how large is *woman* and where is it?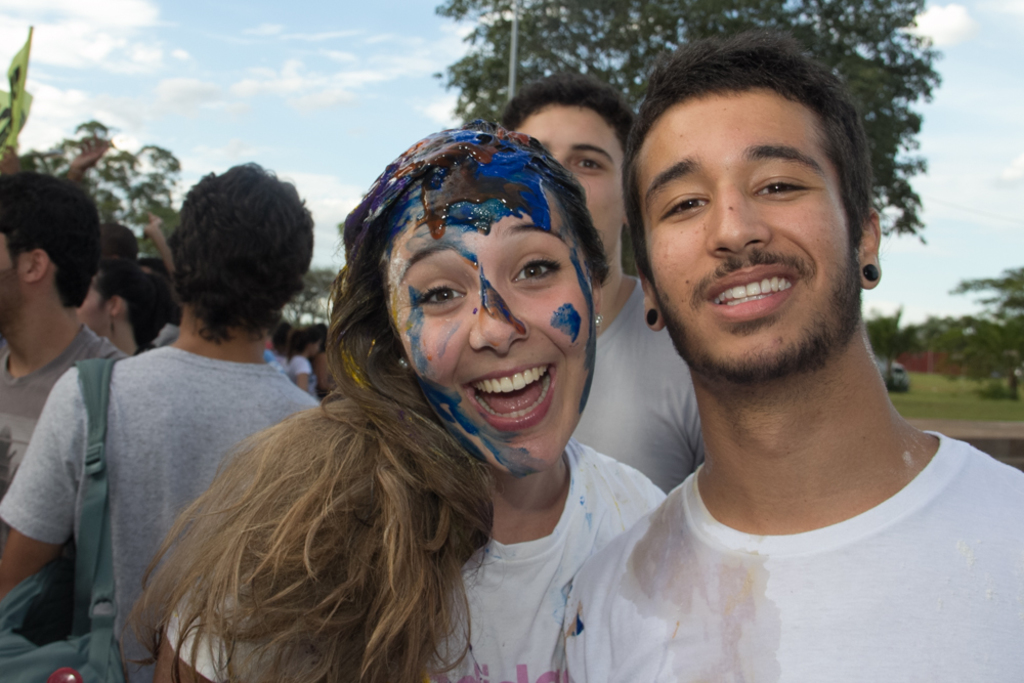
Bounding box: left=285, top=318, right=332, bottom=401.
